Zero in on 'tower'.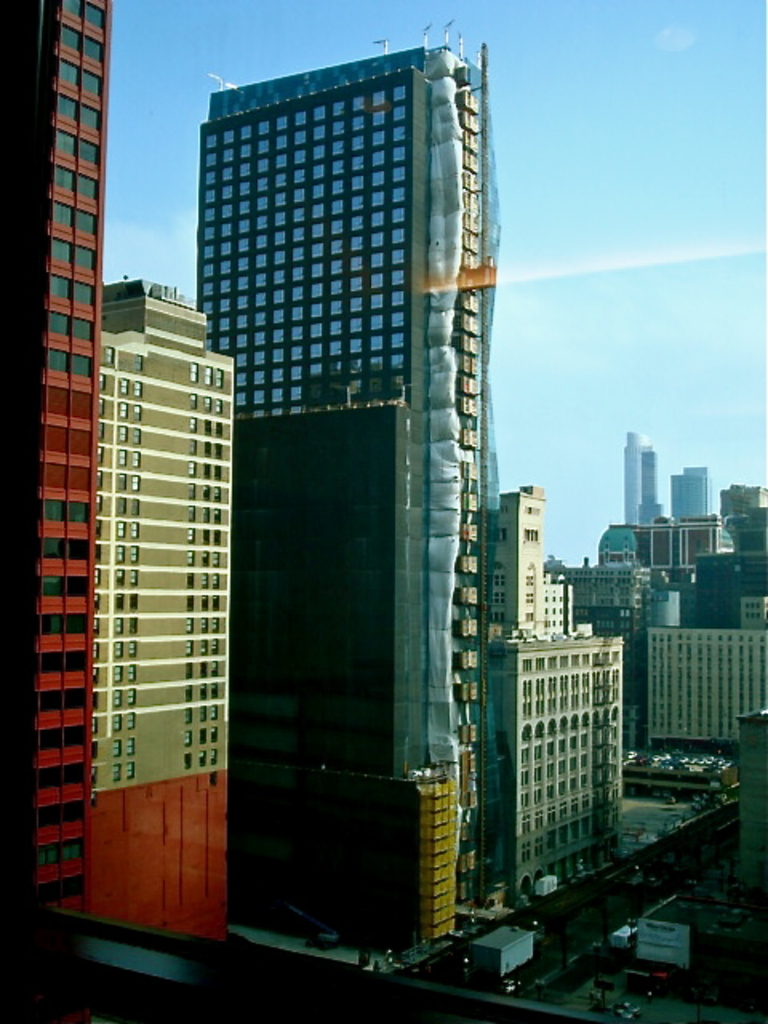
Zeroed in: 195, 14, 498, 992.
